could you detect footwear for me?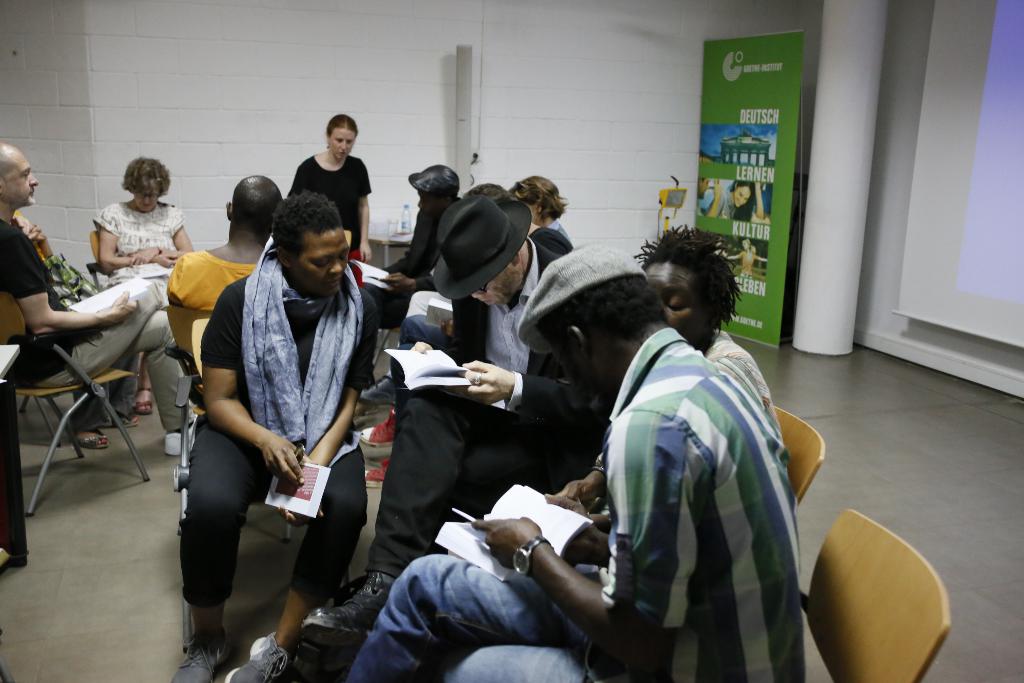
Detection result: rect(222, 632, 298, 682).
